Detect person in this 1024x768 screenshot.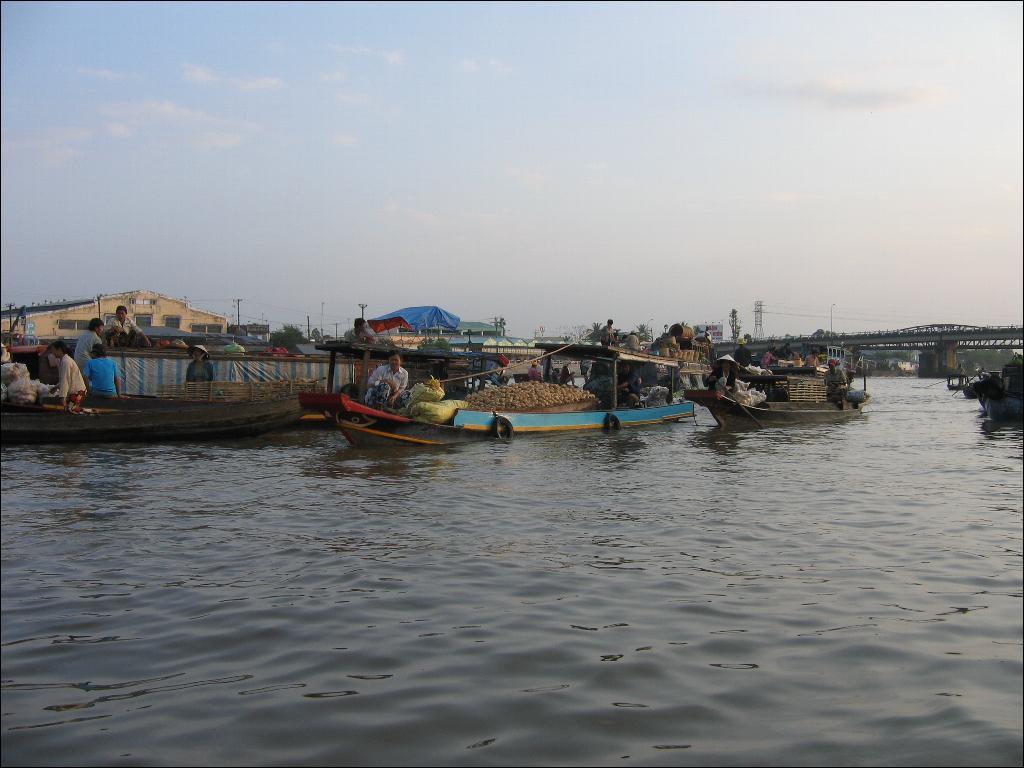
Detection: <box>521,357,545,386</box>.
